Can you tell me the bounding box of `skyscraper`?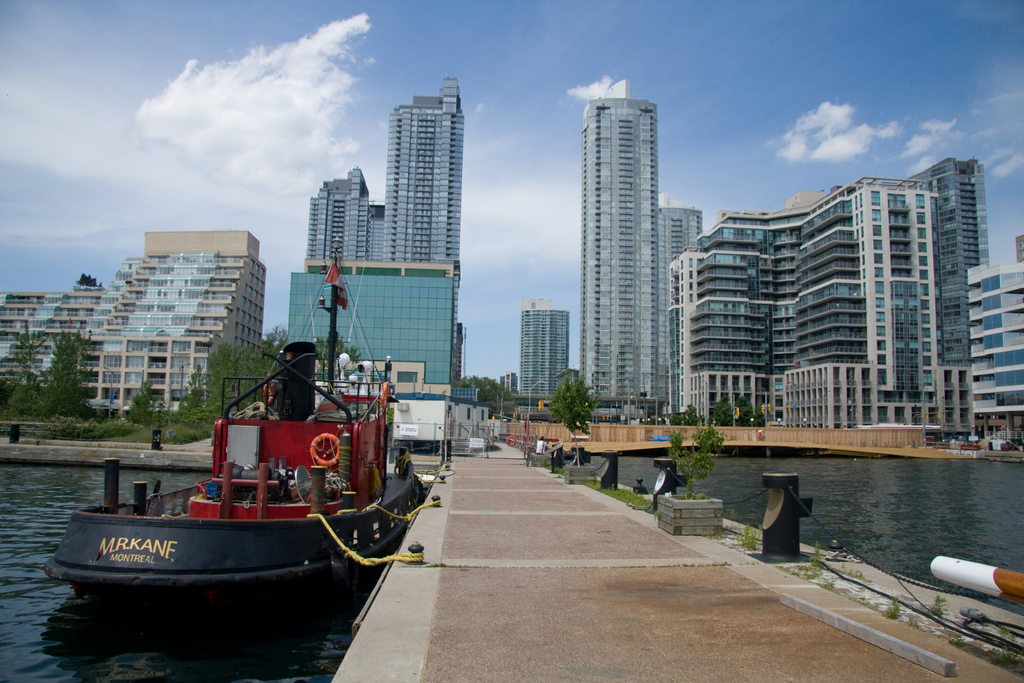
[383, 75, 459, 285].
